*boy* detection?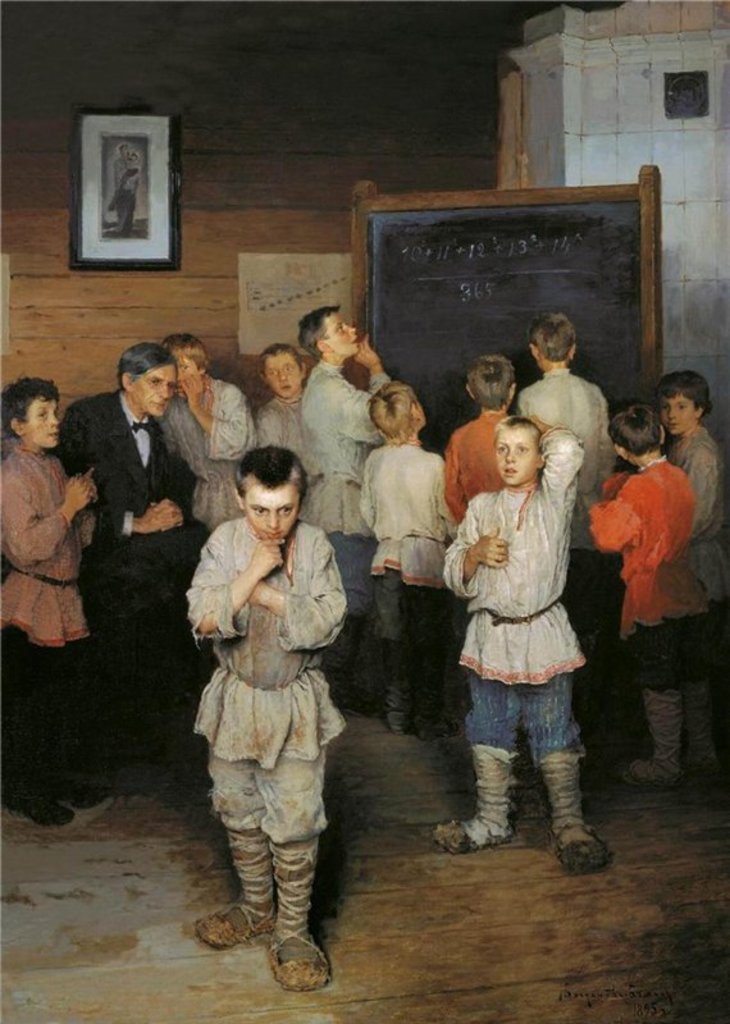
<bbox>657, 376, 729, 628</bbox>
